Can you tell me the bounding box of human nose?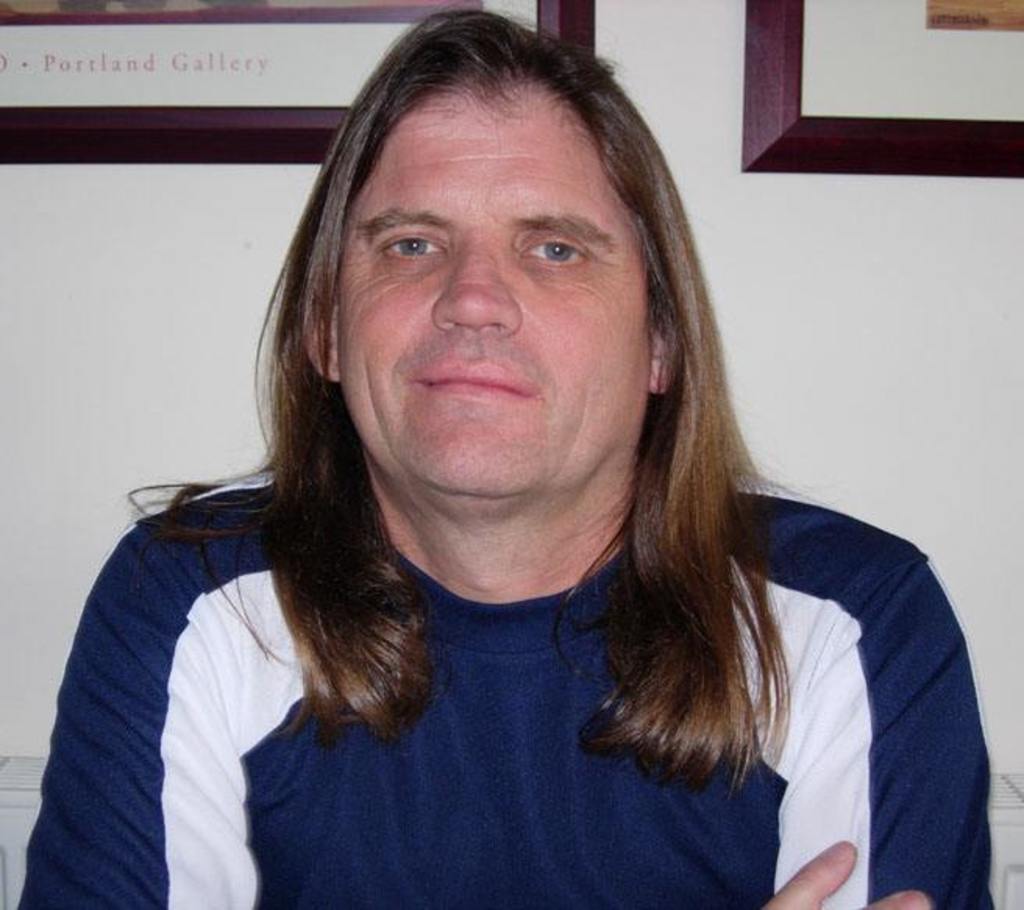
bbox=[432, 229, 523, 339].
